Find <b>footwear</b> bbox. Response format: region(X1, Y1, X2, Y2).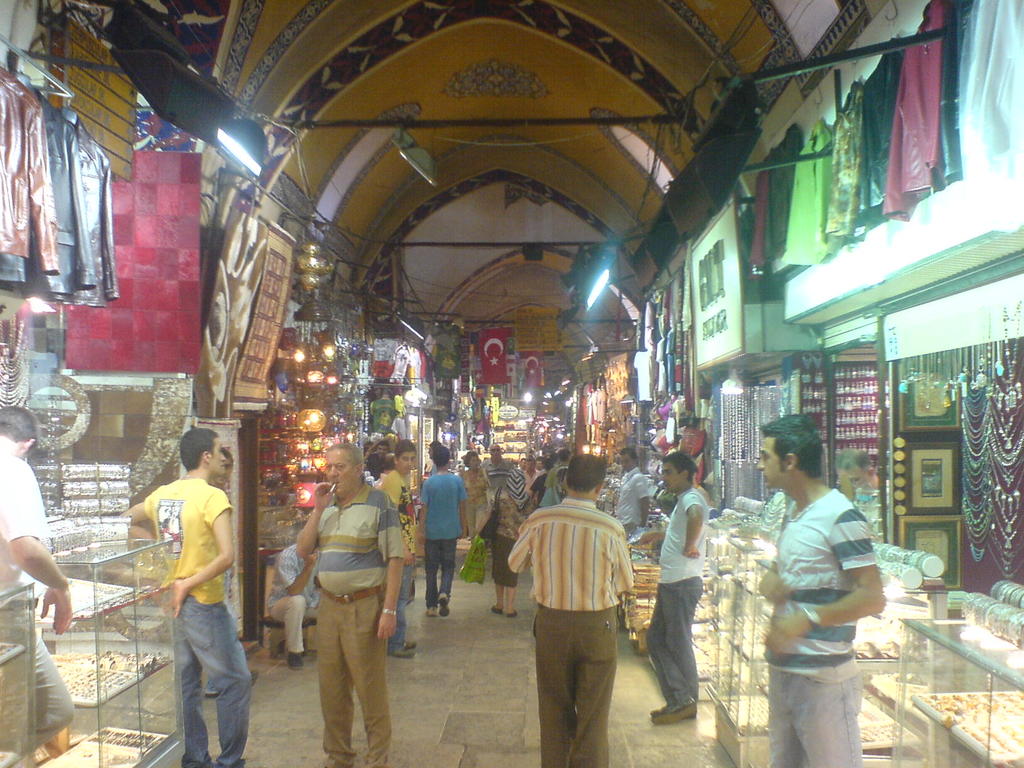
region(216, 751, 243, 767).
